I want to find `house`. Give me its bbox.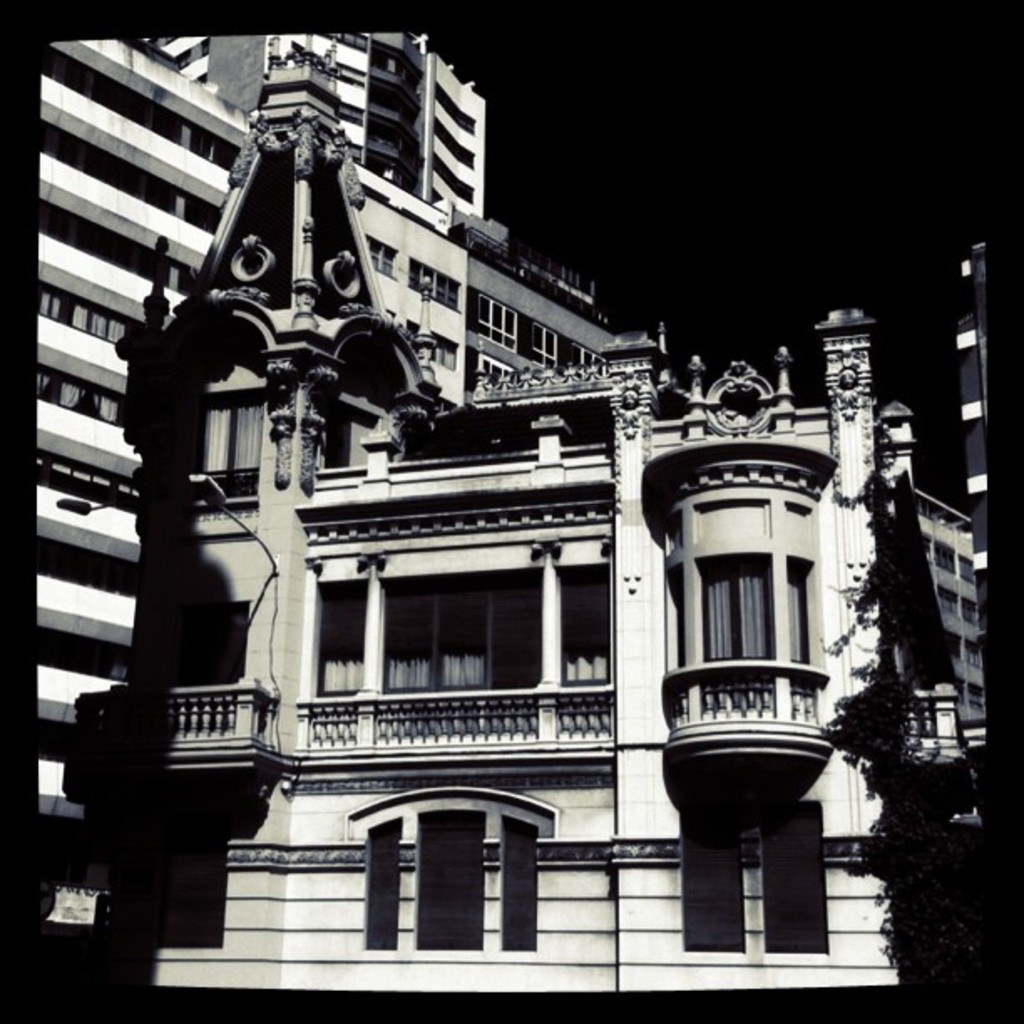
x1=452 y1=202 x2=624 y2=405.
